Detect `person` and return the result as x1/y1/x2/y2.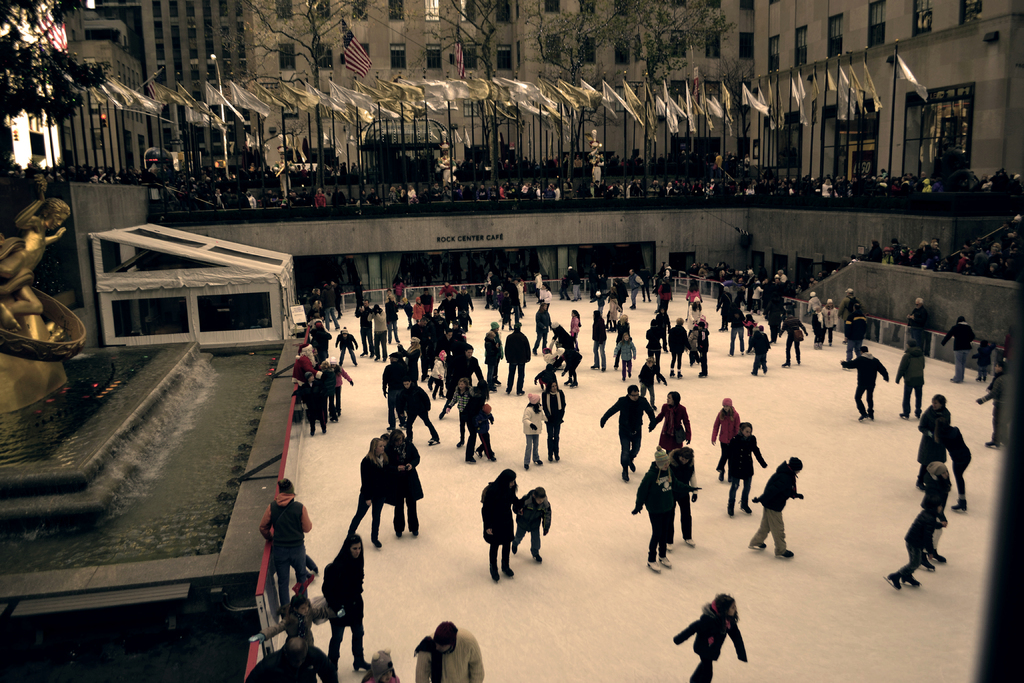
752/280/764/311.
